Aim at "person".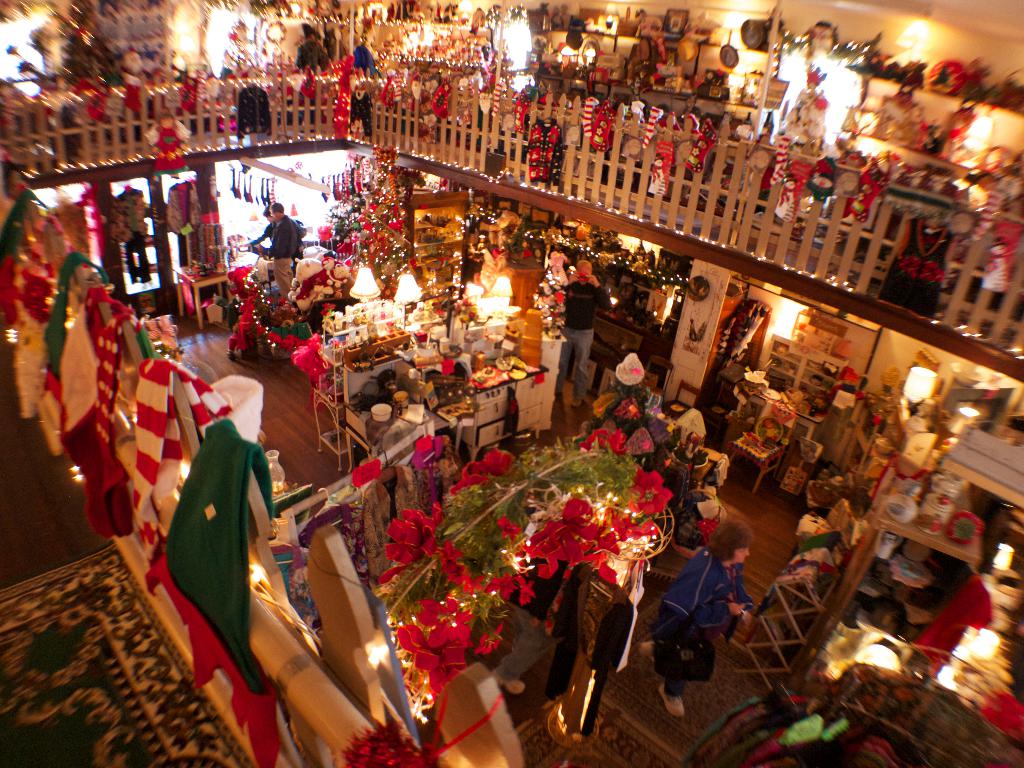
Aimed at [554,259,610,408].
